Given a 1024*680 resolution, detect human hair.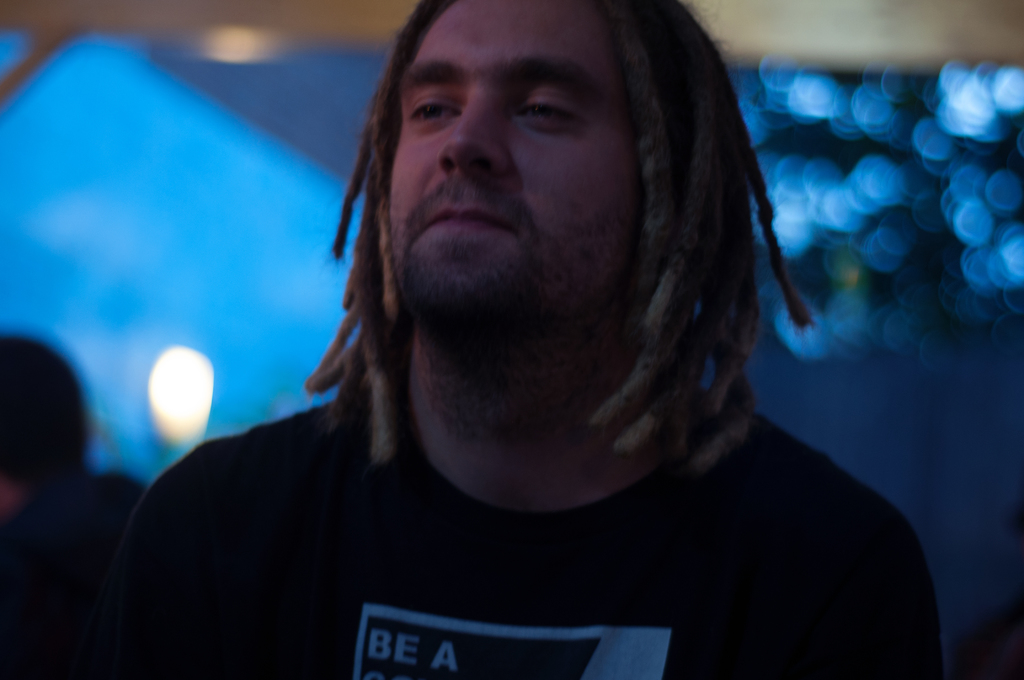
BBox(303, 0, 814, 476).
